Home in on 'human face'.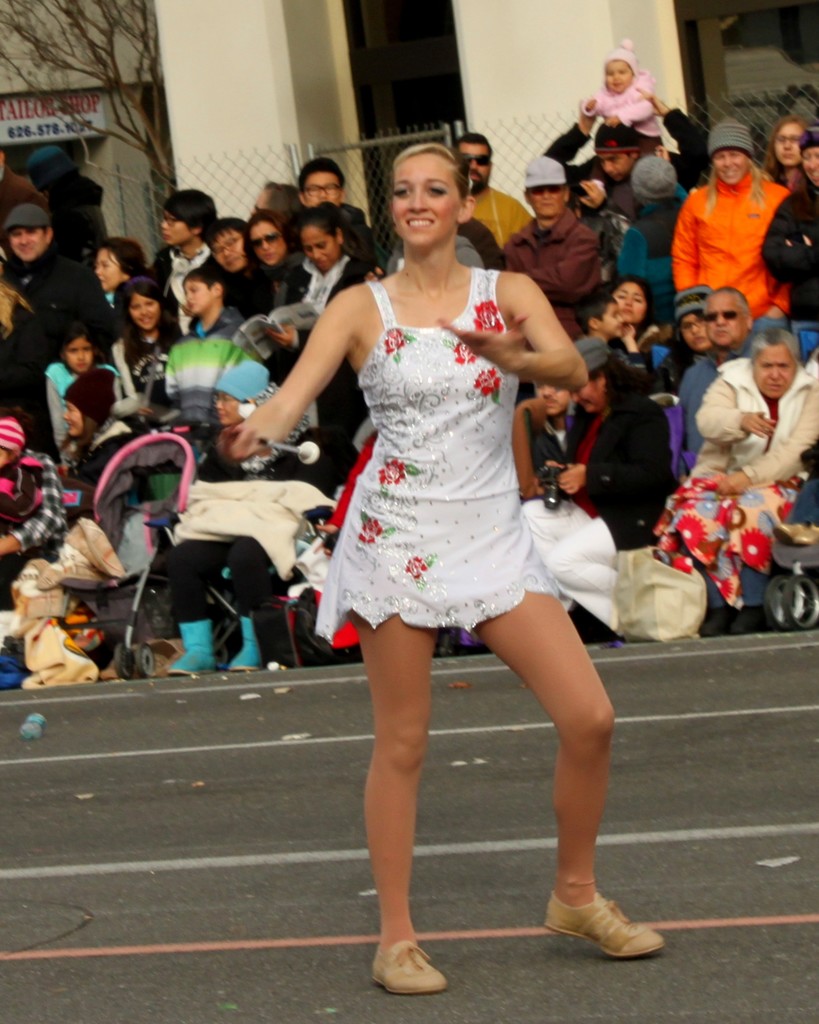
Homed in at (x1=752, y1=340, x2=795, y2=405).
